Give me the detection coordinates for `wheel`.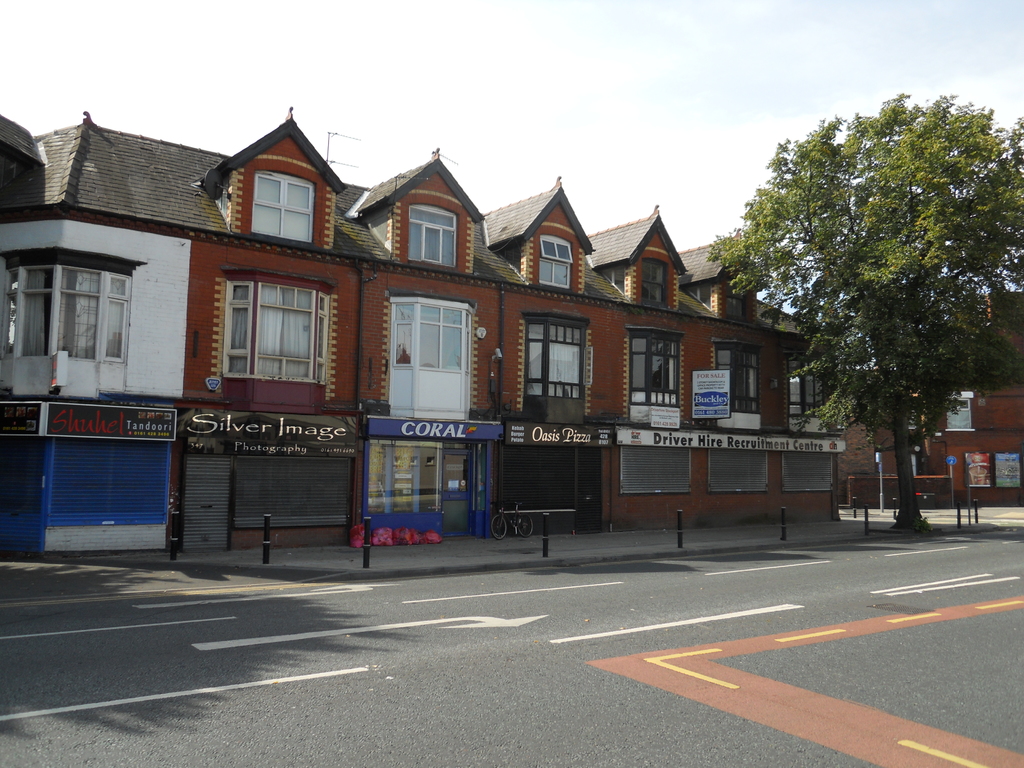
(left=515, top=513, right=533, bottom=537).
